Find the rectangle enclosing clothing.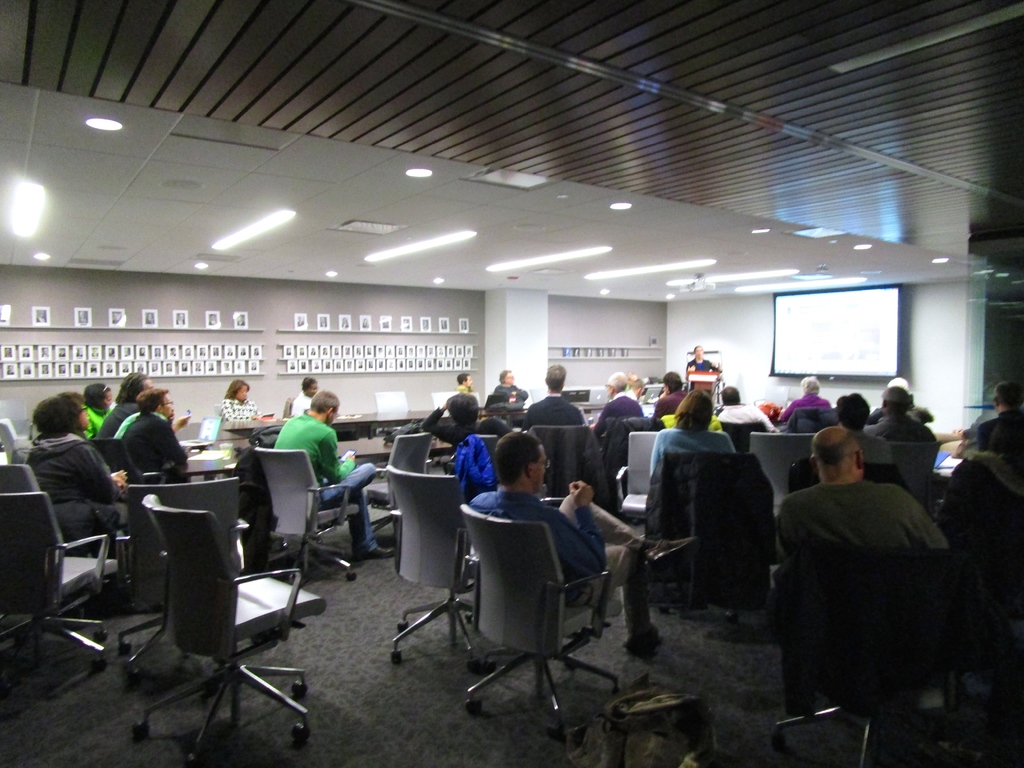
79, 399, 117, 449.
